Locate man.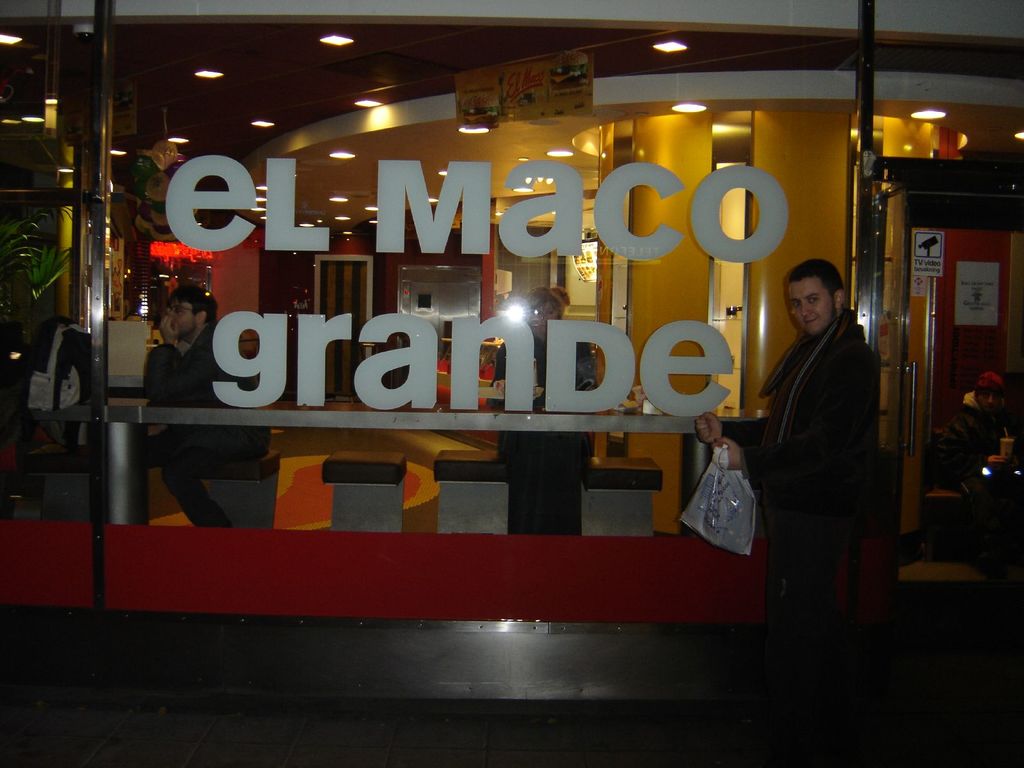
Bounding box: (688, 258, 877, 675).
